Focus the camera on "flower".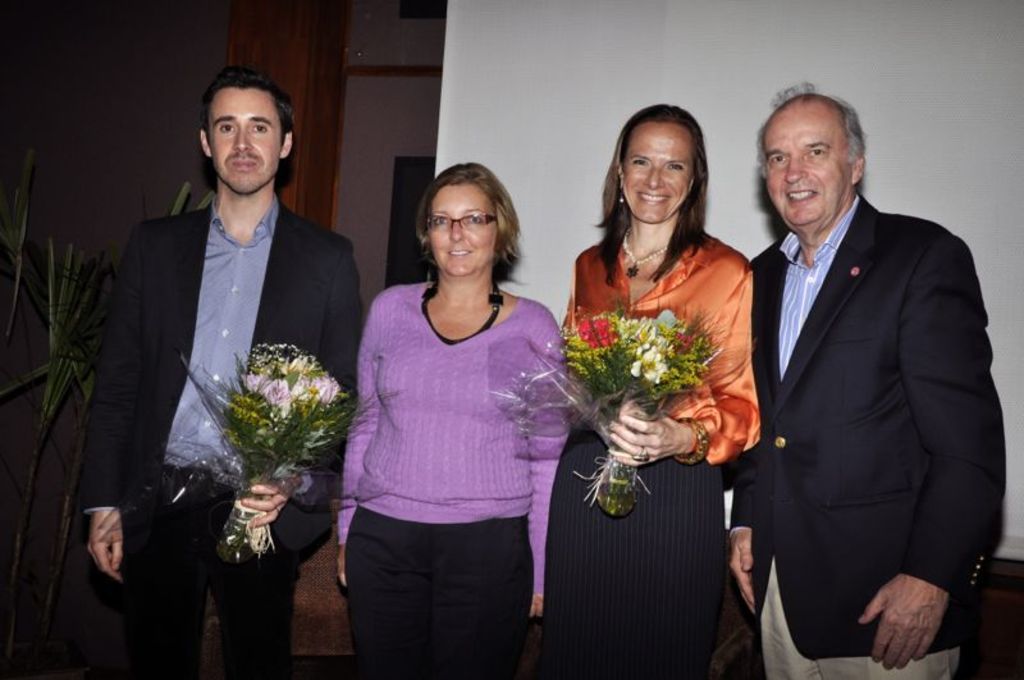
Focus region: 630 351 669 388.
